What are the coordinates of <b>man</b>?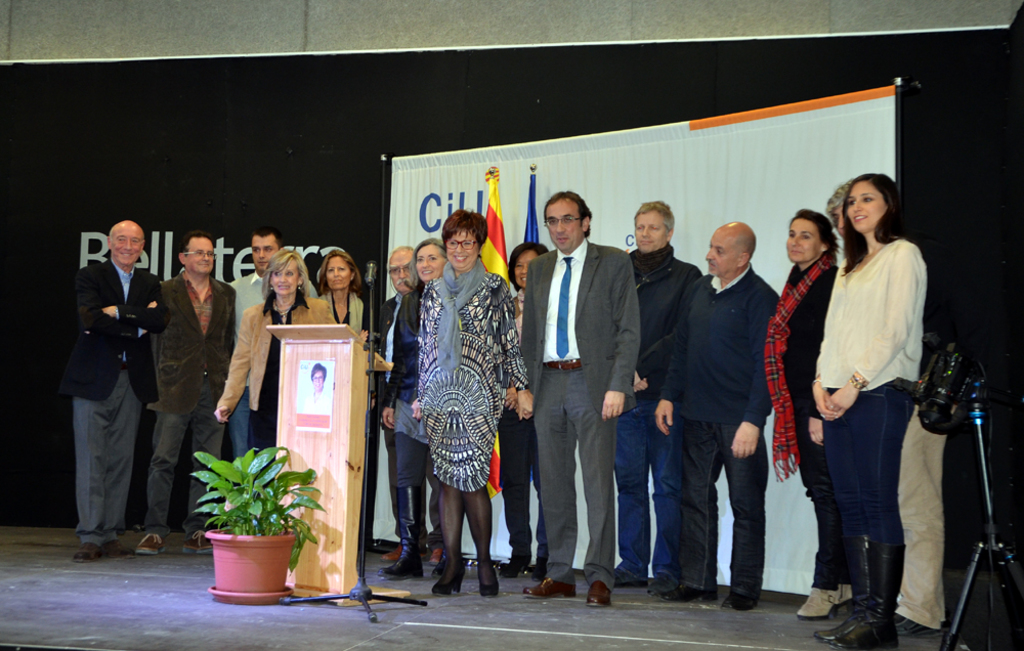
<region>136, 233, 238, 558</region>.
